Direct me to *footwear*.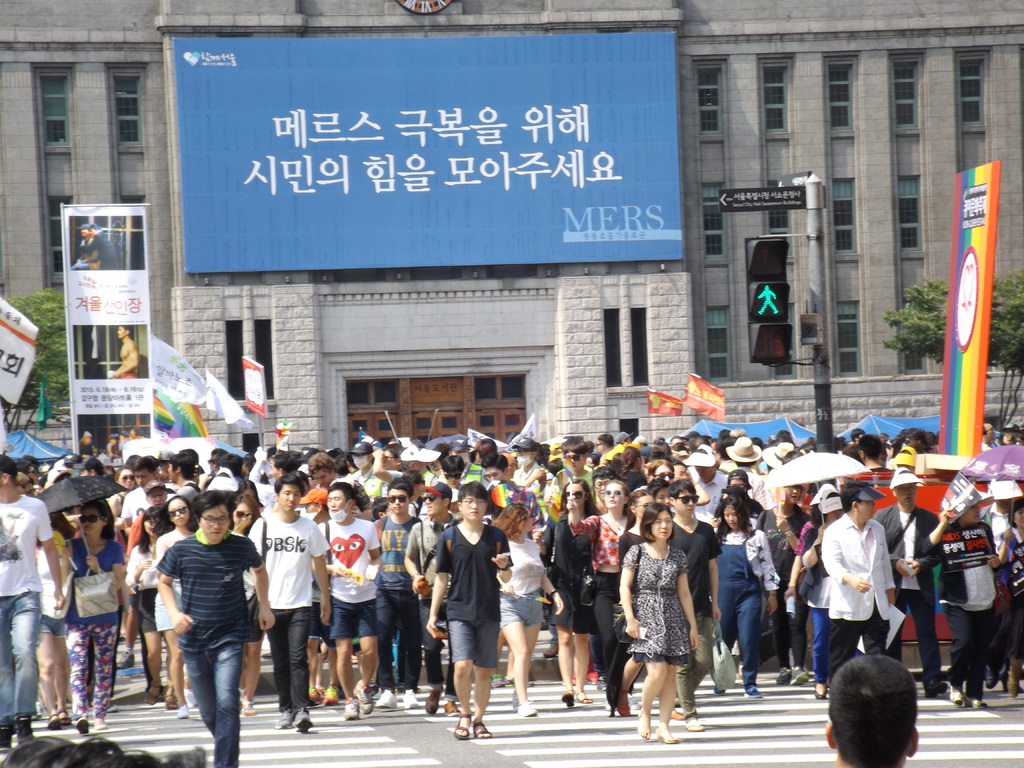
Direction: bbox(301, 684, 341, 705).
